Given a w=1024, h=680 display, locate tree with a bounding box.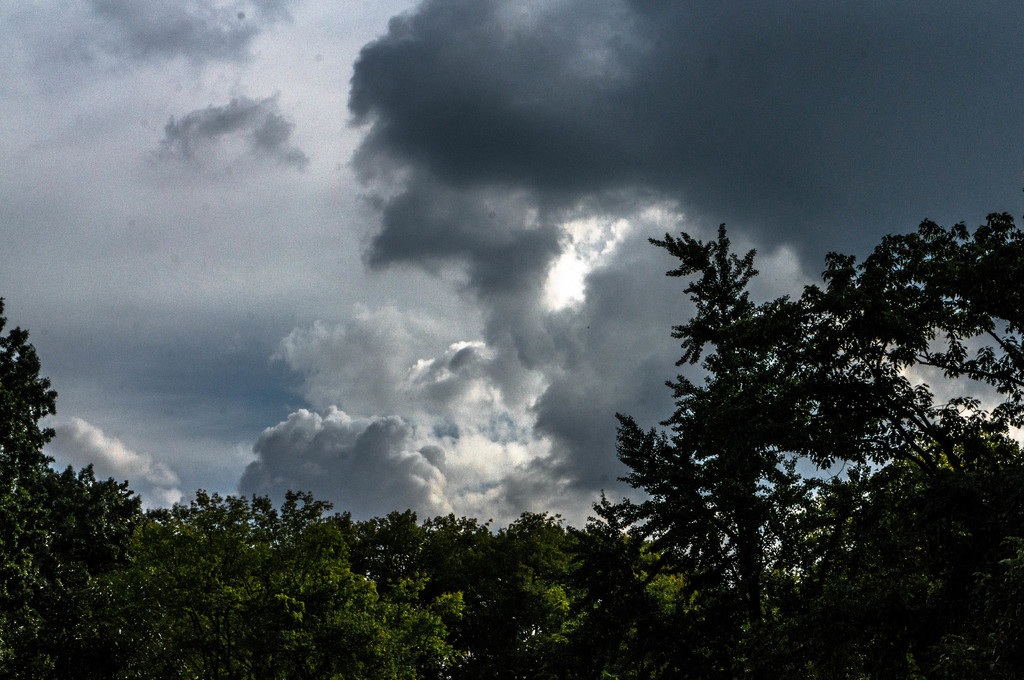
Located: (left=601, top=221, right=872, bottom=670).
